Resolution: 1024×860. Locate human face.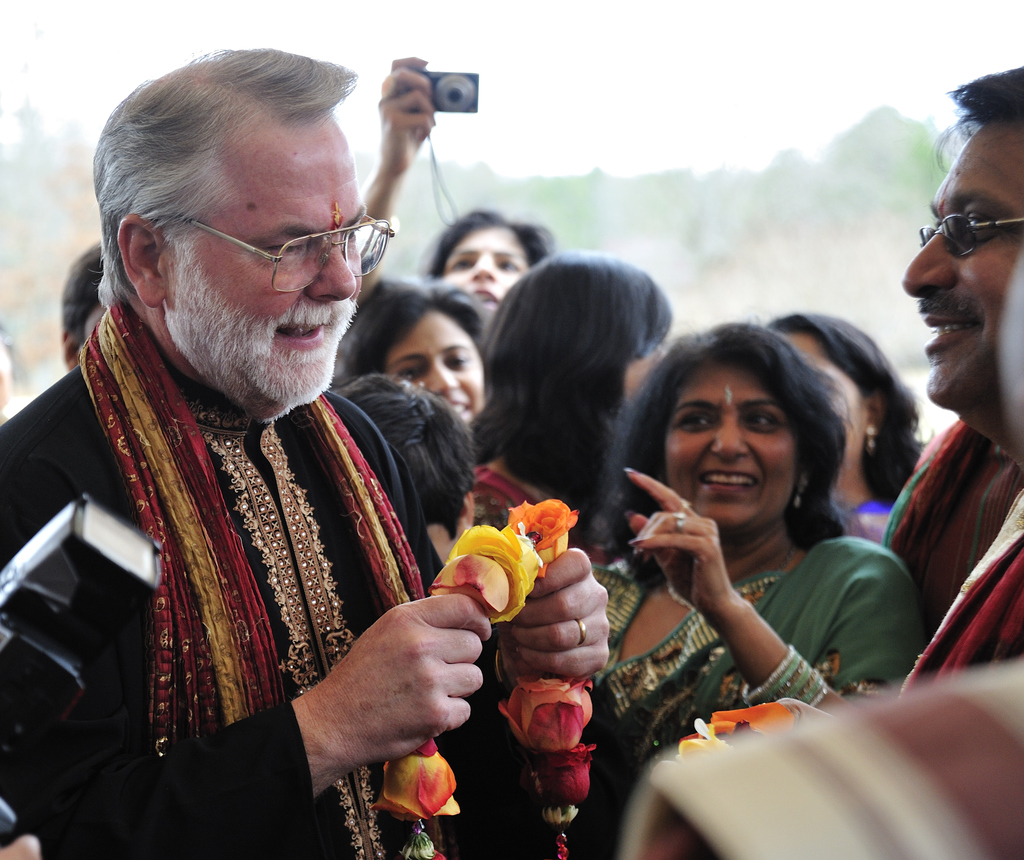
387 313 485 424.
